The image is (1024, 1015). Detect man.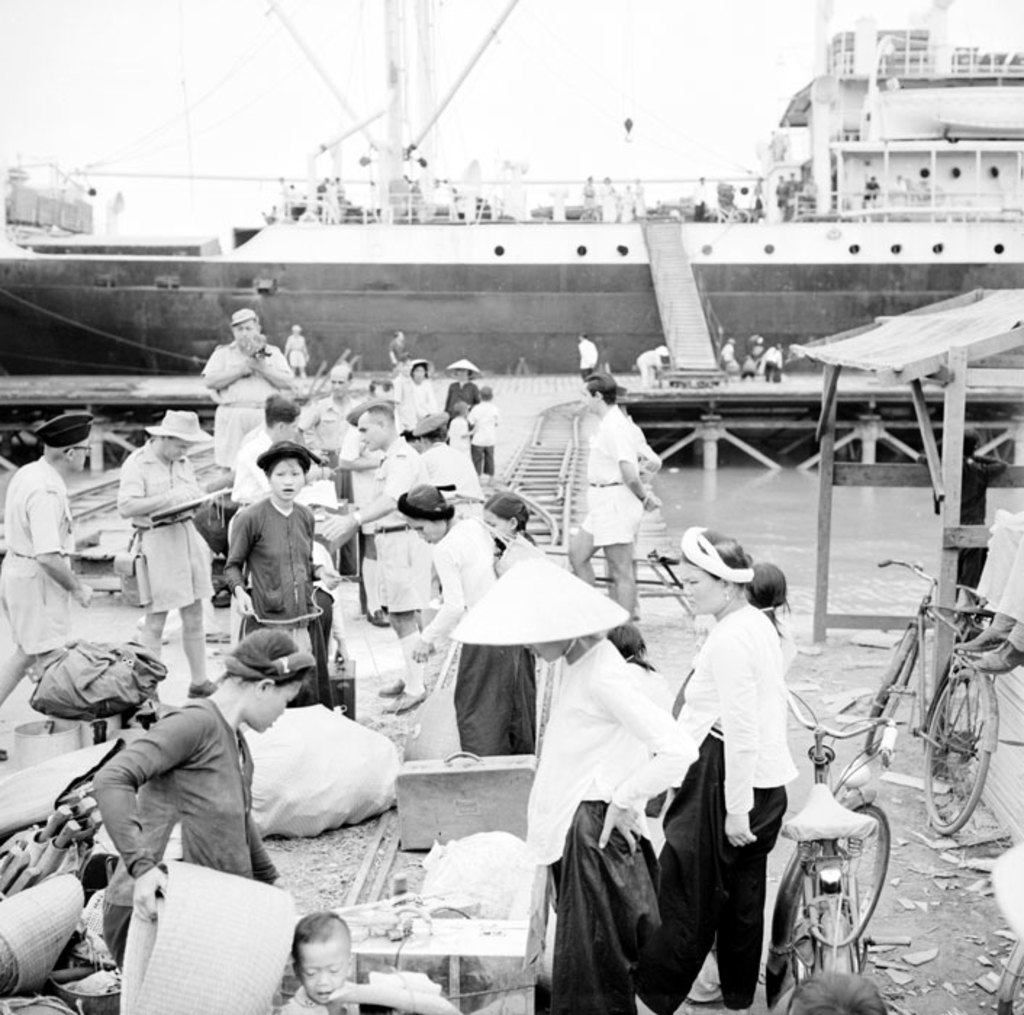
Detection: rect(634, 347, 667, 389).
